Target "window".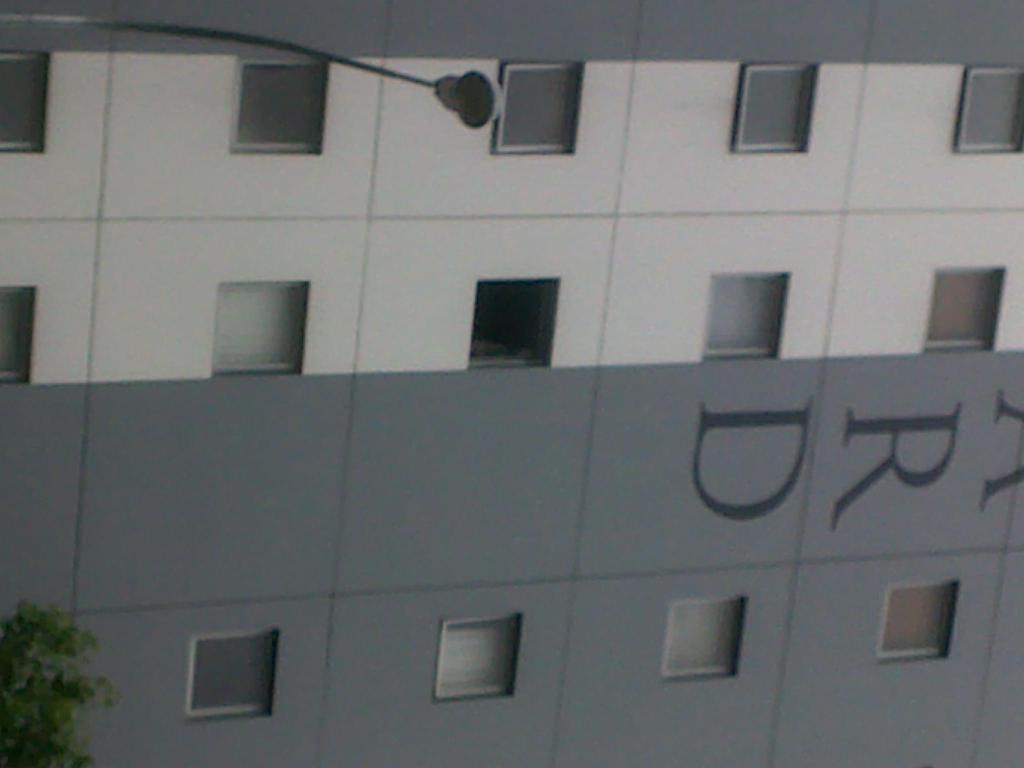
Target region: rect(886, 579, 953, 657).
